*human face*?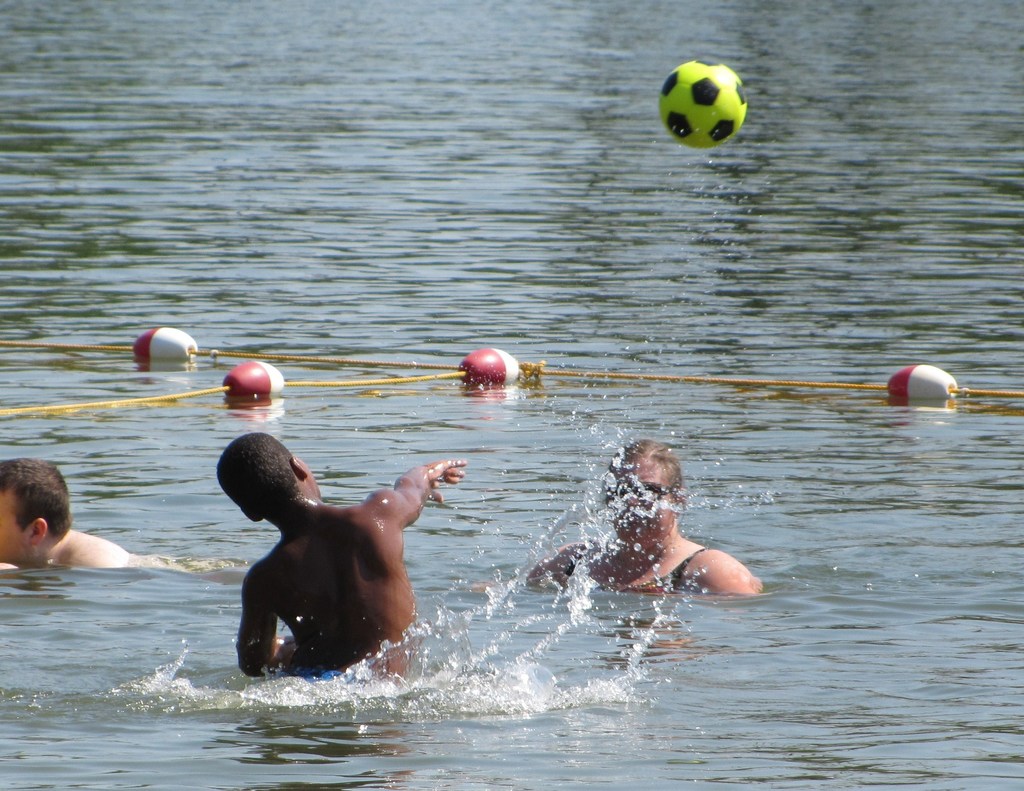
0:490:24:561
